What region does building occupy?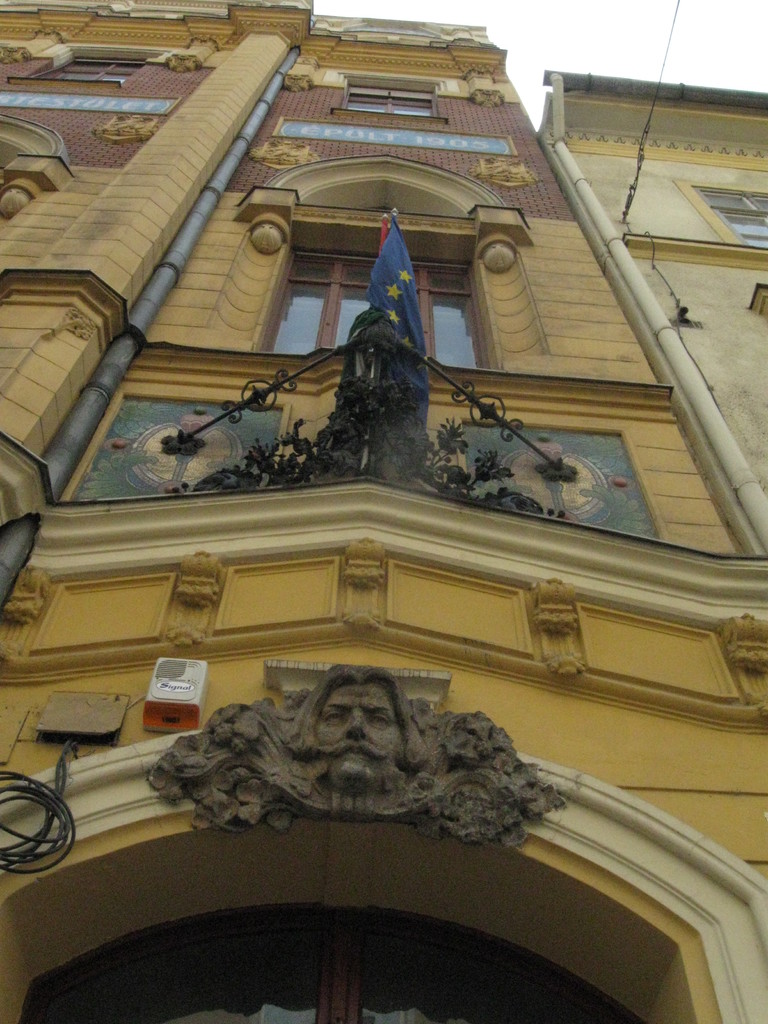
region(541, 68, 767, 541).
